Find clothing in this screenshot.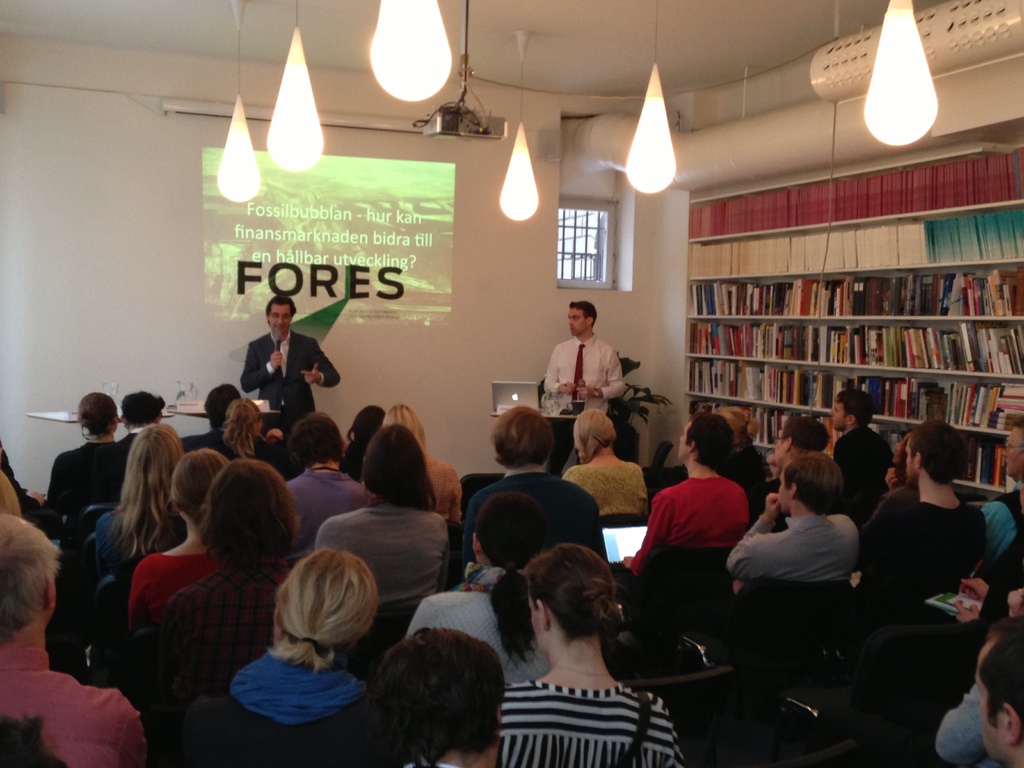
The bounding box for clothing is Rect(0, 462, 29, 538).
